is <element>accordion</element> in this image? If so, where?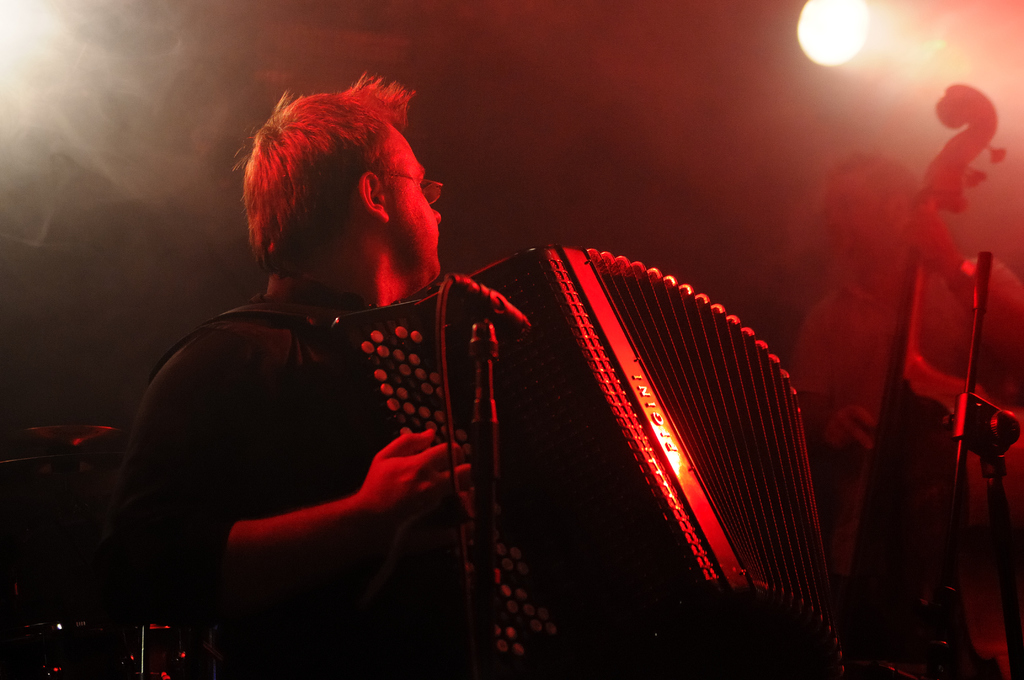
Yes, at rect(207, 236, 846, 679).
